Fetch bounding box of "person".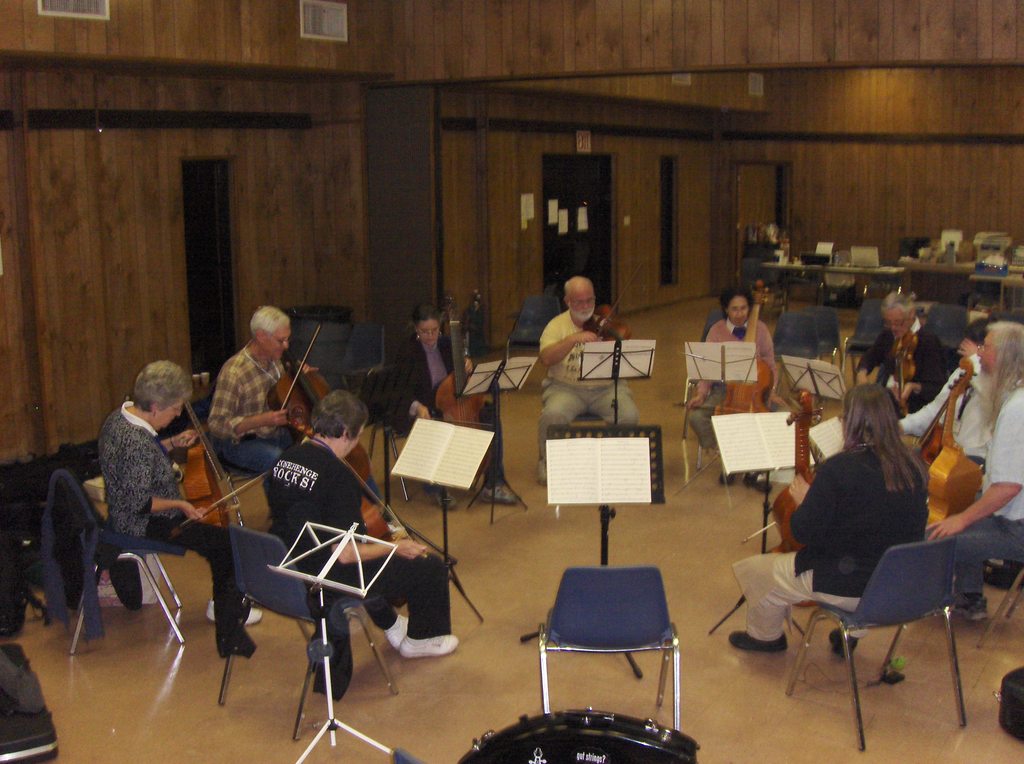
Bbox: detection(859, 288, 947, 418).
